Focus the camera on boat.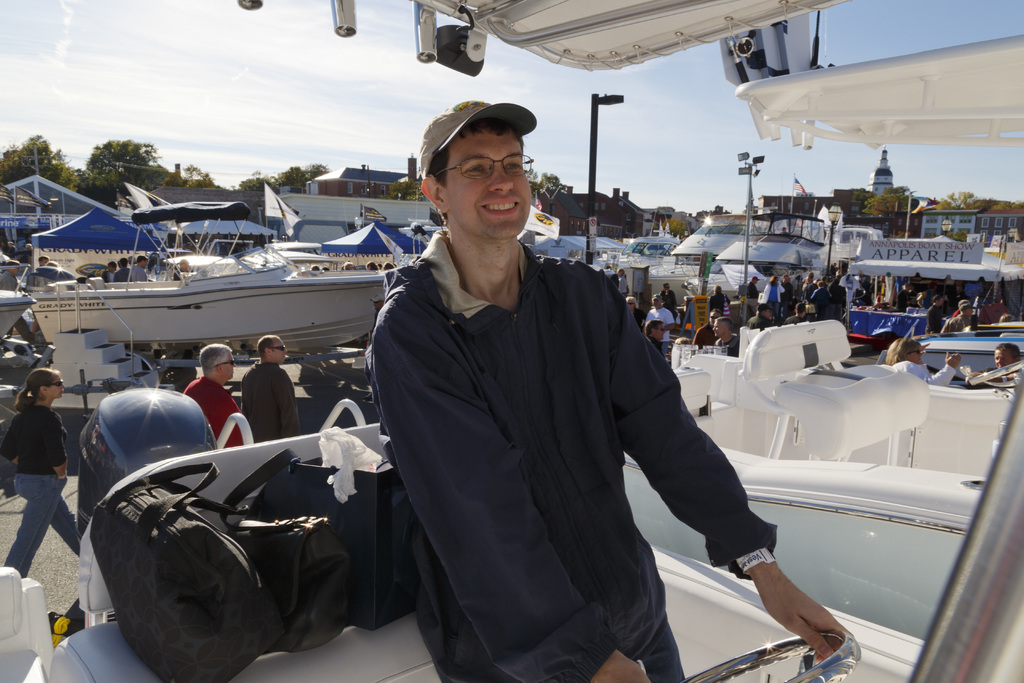
Focus region: BBox(0, 395, 1023, 682).
